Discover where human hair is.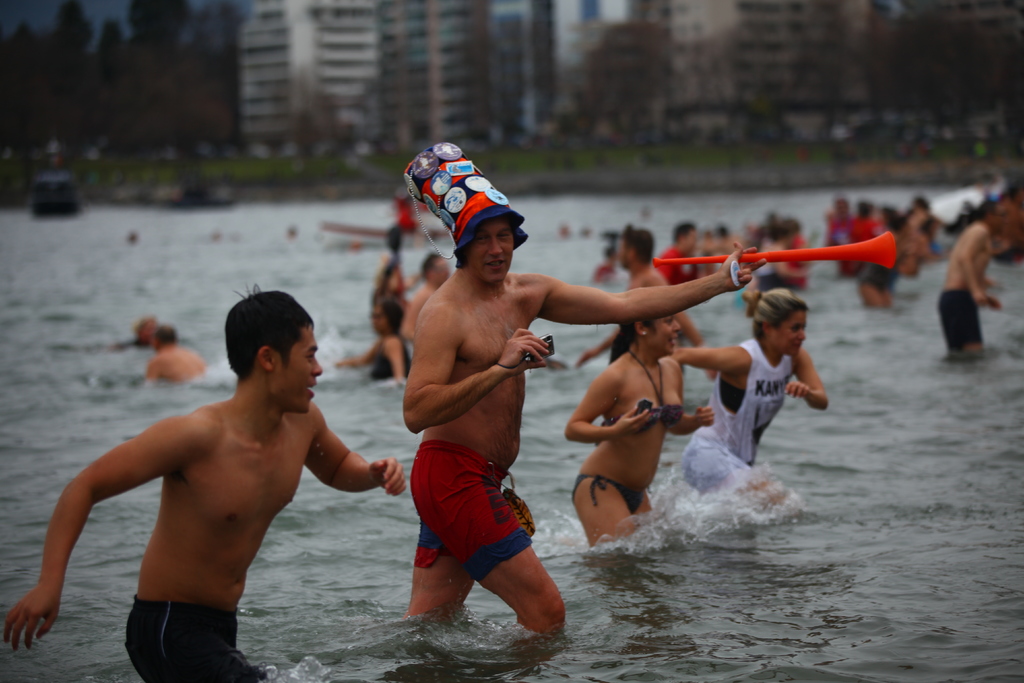
Discovered at pyautogui.locateOnScreen(671, 220, 694, 242).
